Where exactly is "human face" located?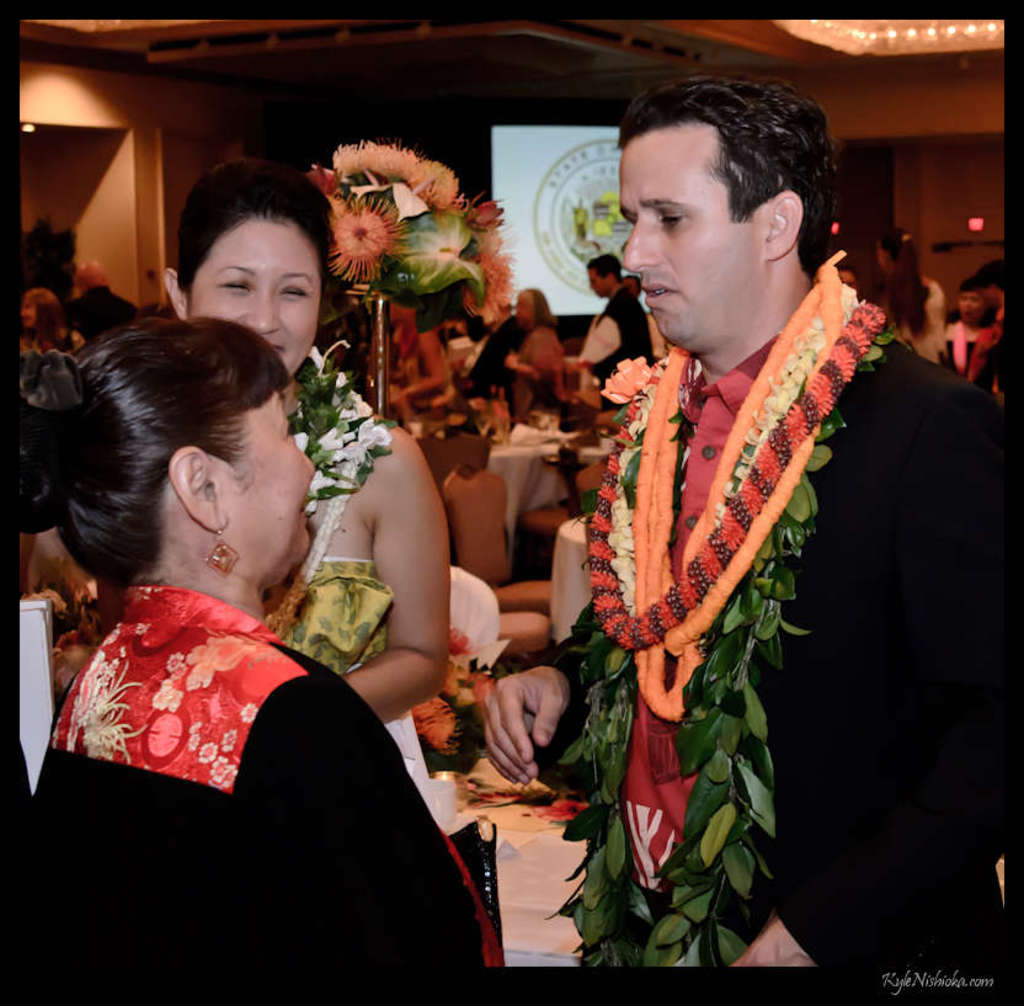
Its bounding box is <bbox>624, 122, 770, 357</bbox>.
